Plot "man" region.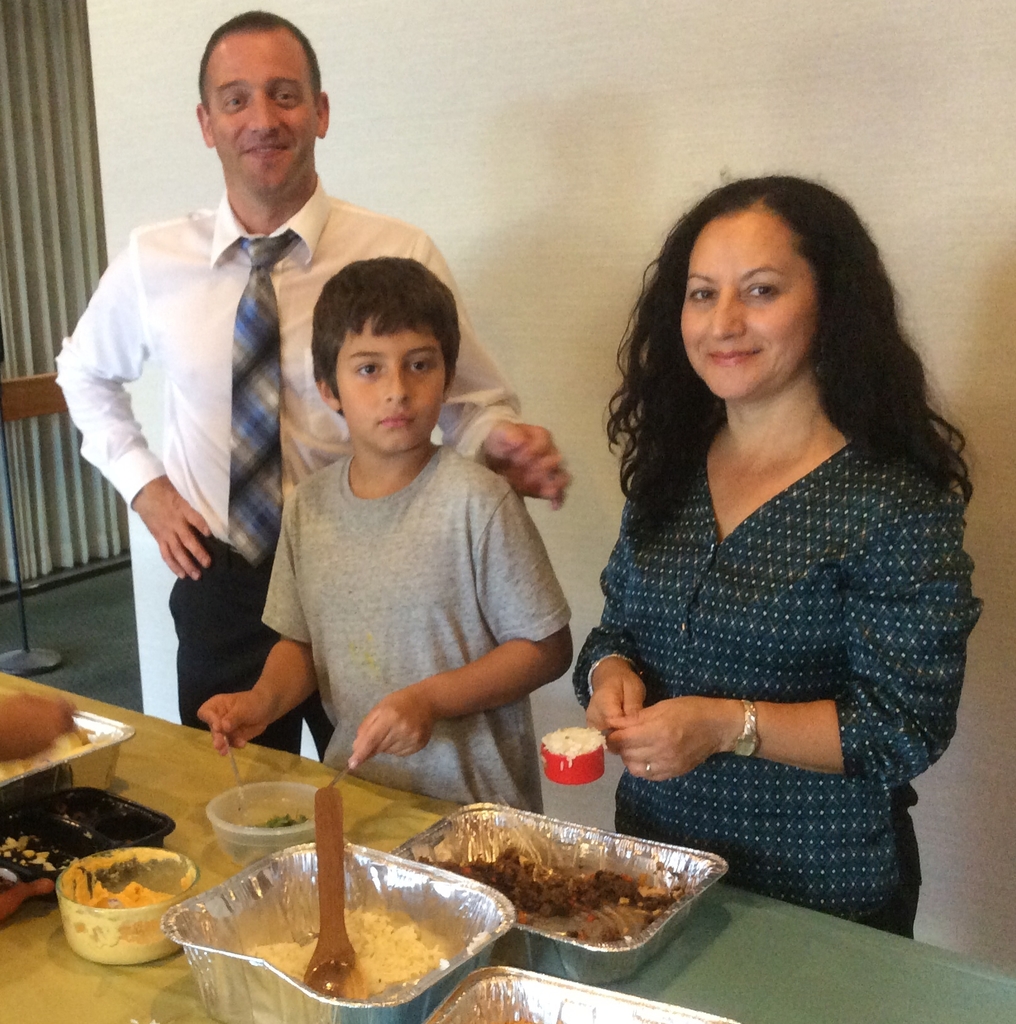
Plotted at detection(52, 6, 573, 765).
